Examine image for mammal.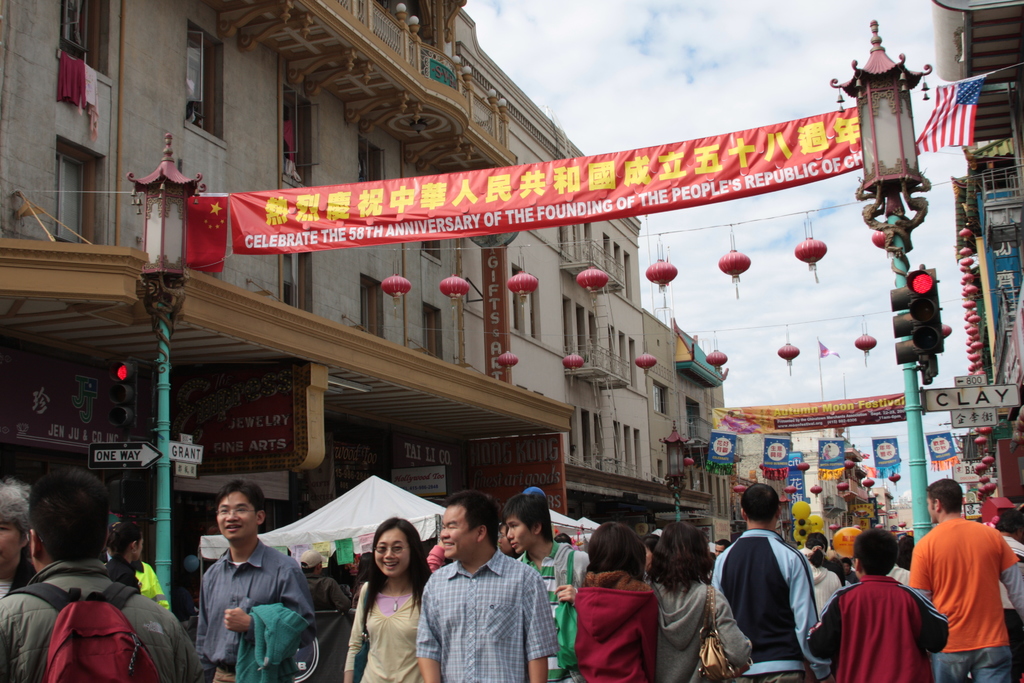
Examination result: <region>576, 523, 663, 682</region>.
